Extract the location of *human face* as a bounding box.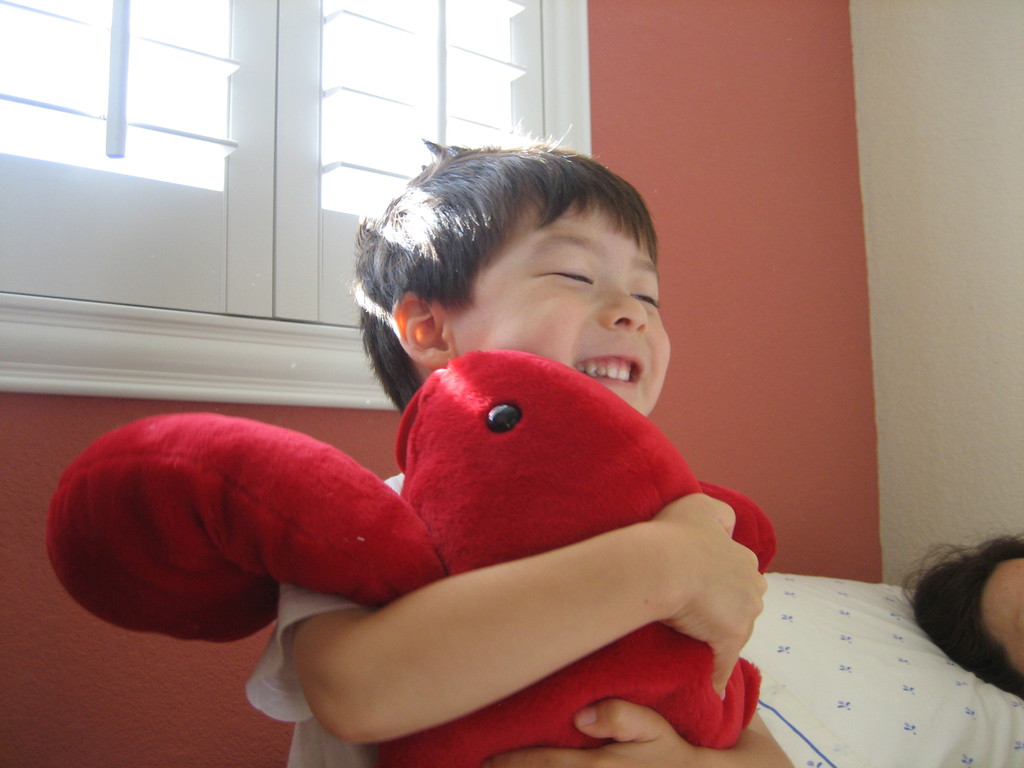
991, 550, 1023, 678.
